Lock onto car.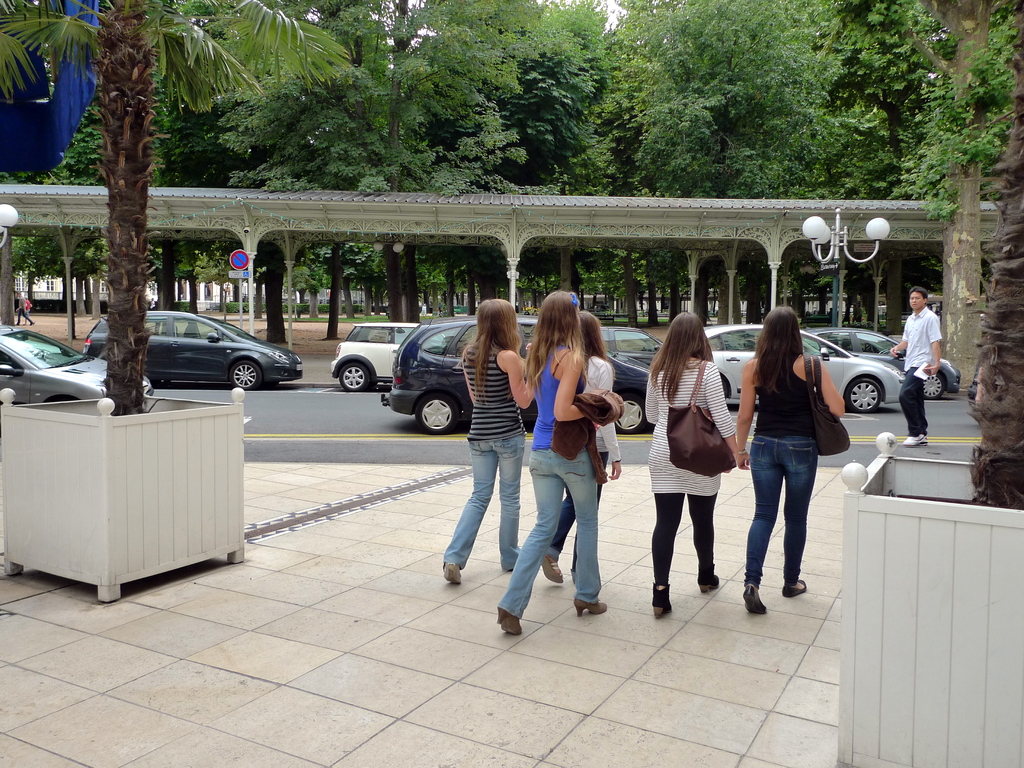
Locked: {"left": 74, "top": 310, "right": 300, "bottom": 392}.
